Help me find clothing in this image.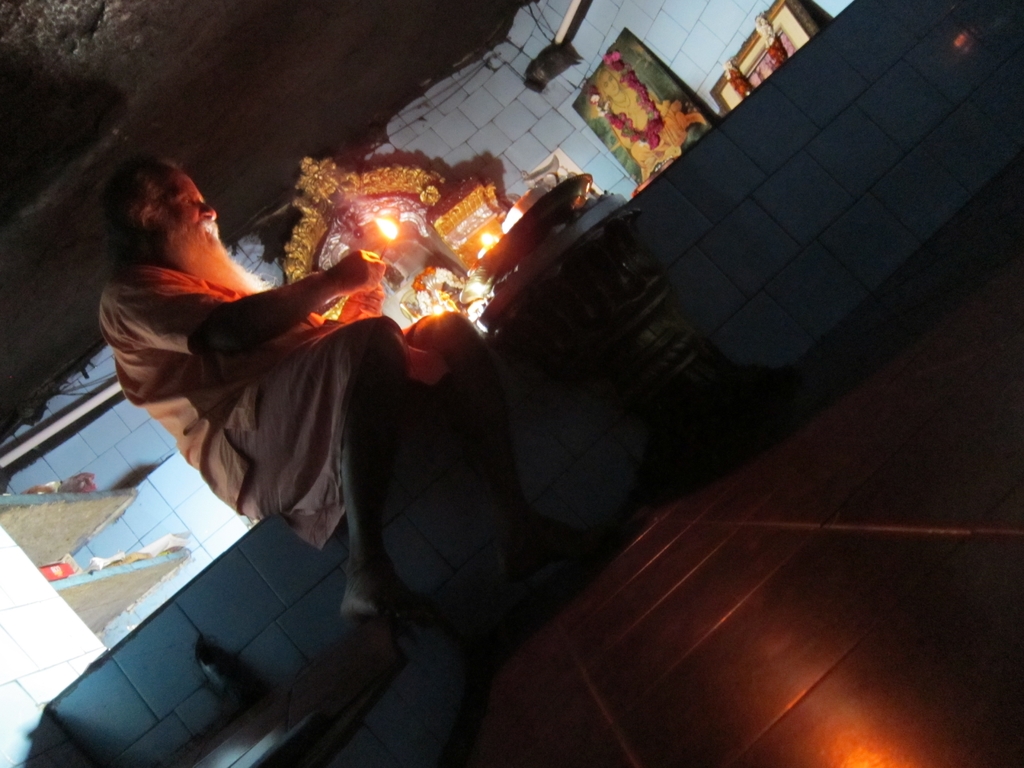
Found it: [108,175,485,596].
